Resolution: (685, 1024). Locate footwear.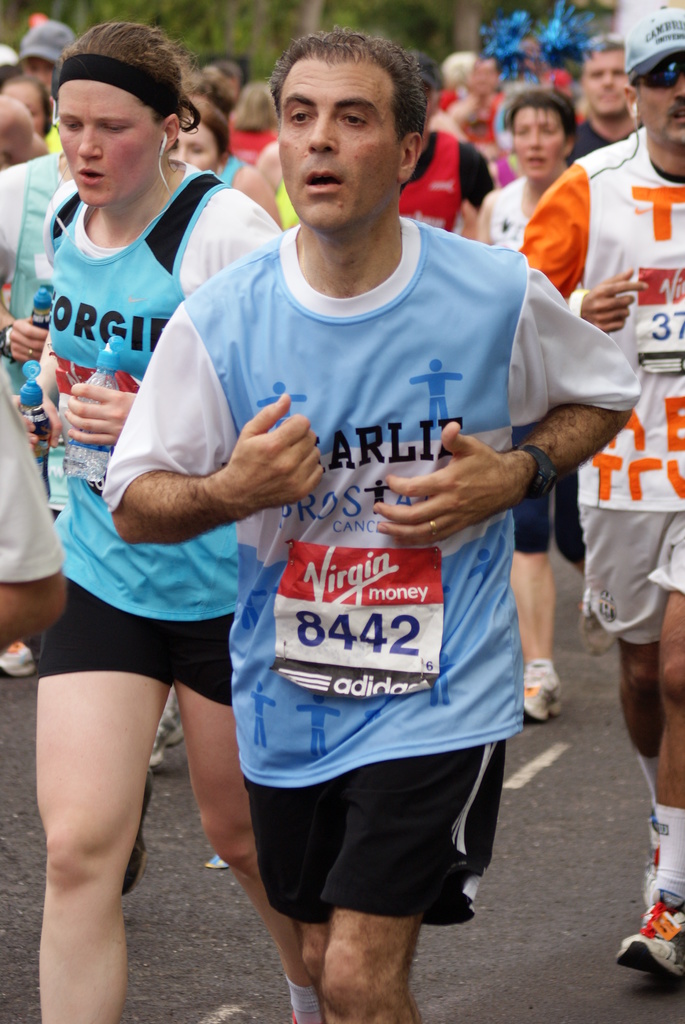
l=154, t=705, r=198, b=778.
